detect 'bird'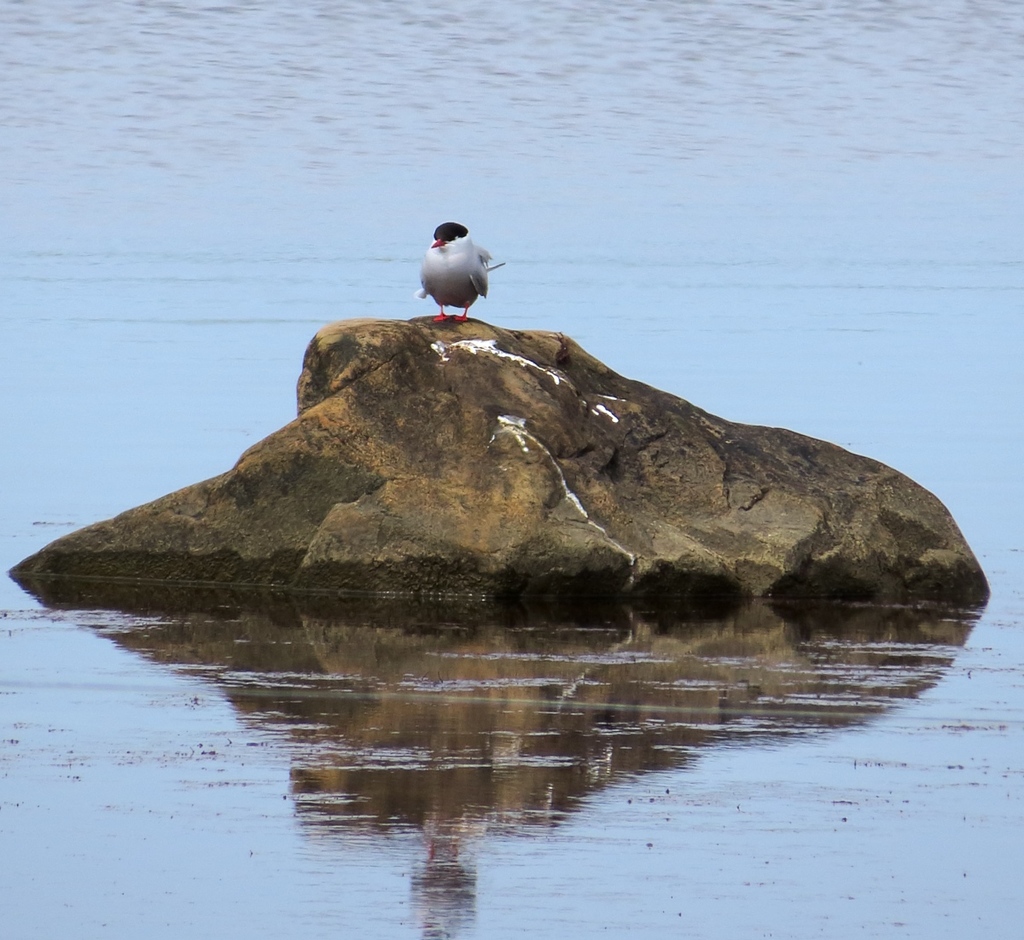
region(404, 210, 500, 323)
